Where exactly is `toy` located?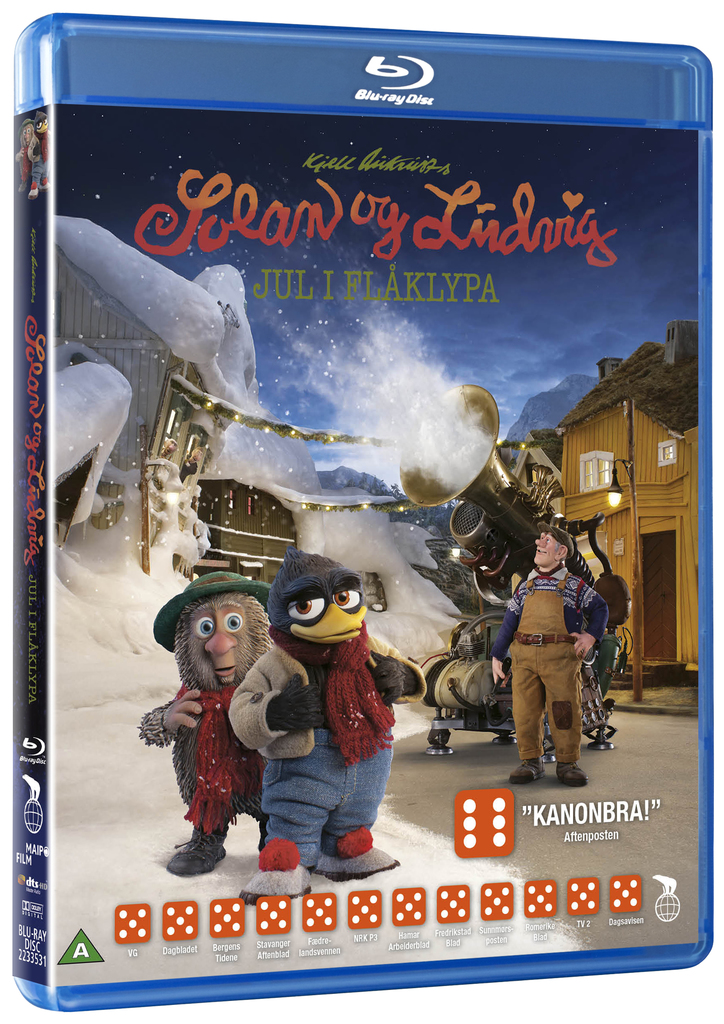
Its bounding box is 134:573:281:874.
